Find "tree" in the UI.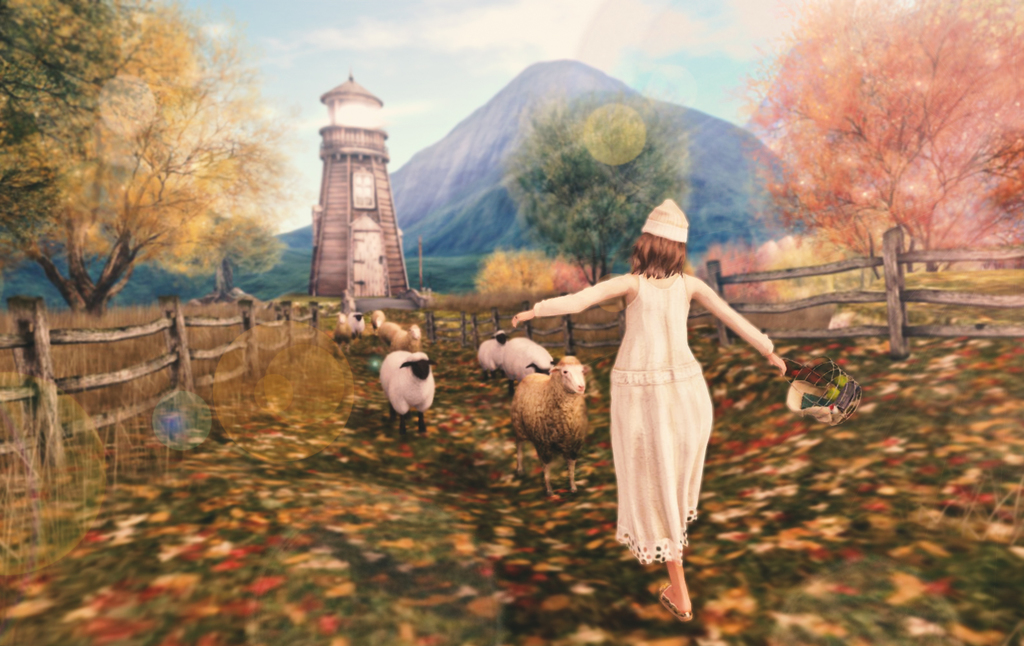
UI element at detection(0, 0, 295, 323).
